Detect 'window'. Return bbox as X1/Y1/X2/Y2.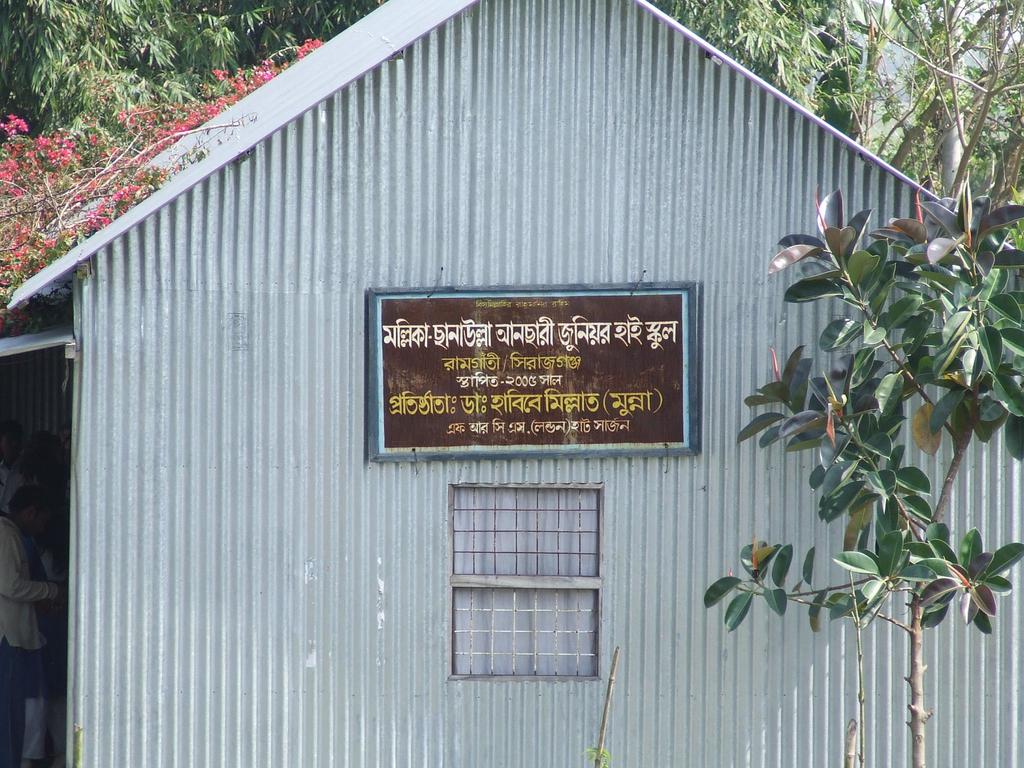
430/463/609/687.
